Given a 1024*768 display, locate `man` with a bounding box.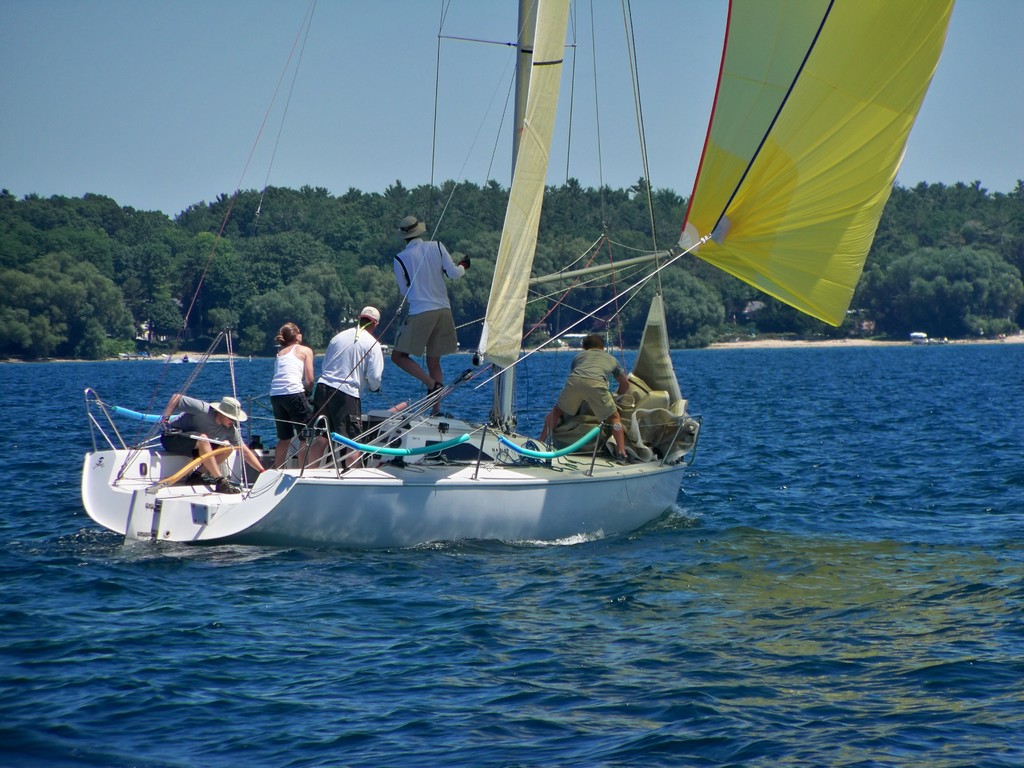
Located: (left=310, top=303, right=385, bottom=473).
